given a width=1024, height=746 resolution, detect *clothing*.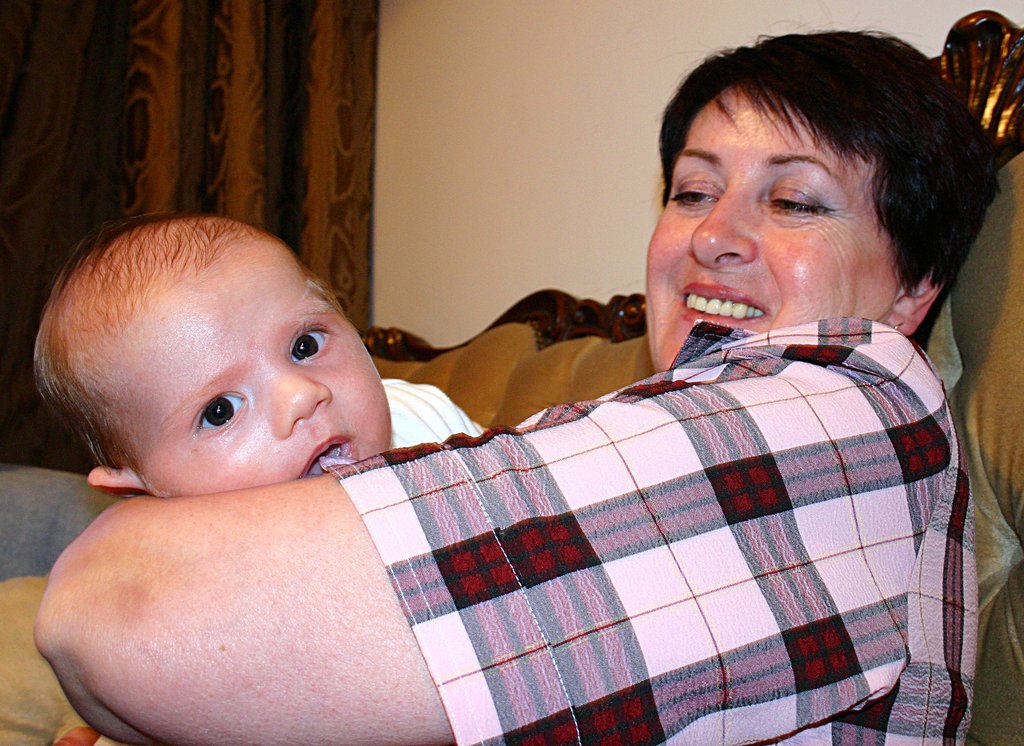
l=382, t=376, r=482, b=451.
